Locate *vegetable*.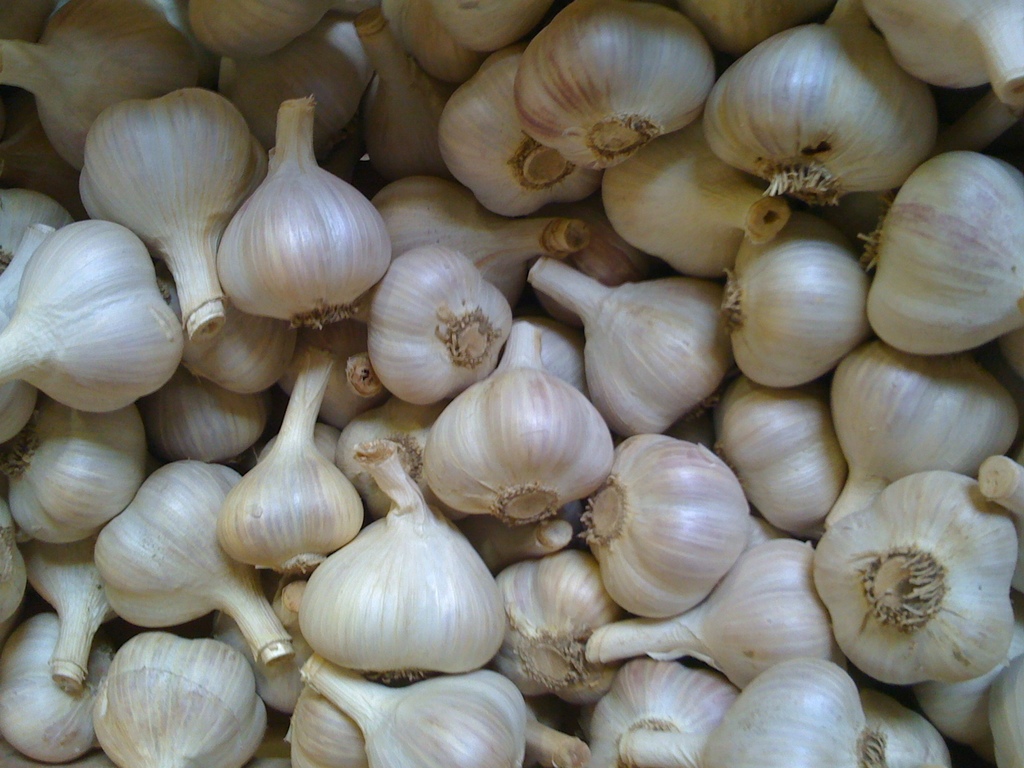
Bounding box: l=293, t=518, r=490, b=685.
